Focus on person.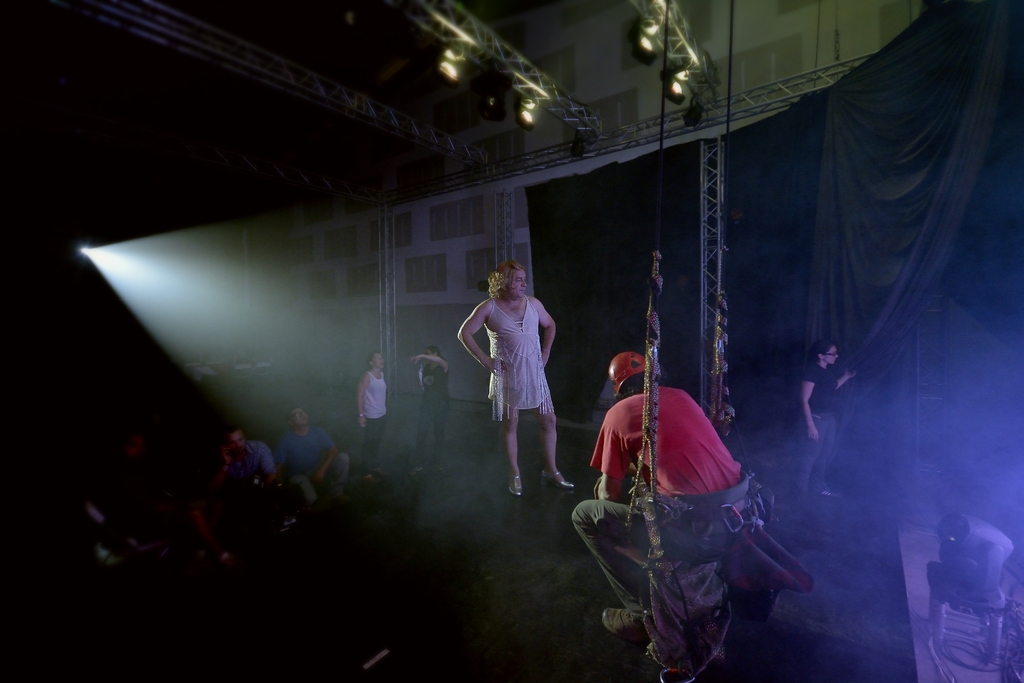
Focused at rect(801, 339, 854, 500).
